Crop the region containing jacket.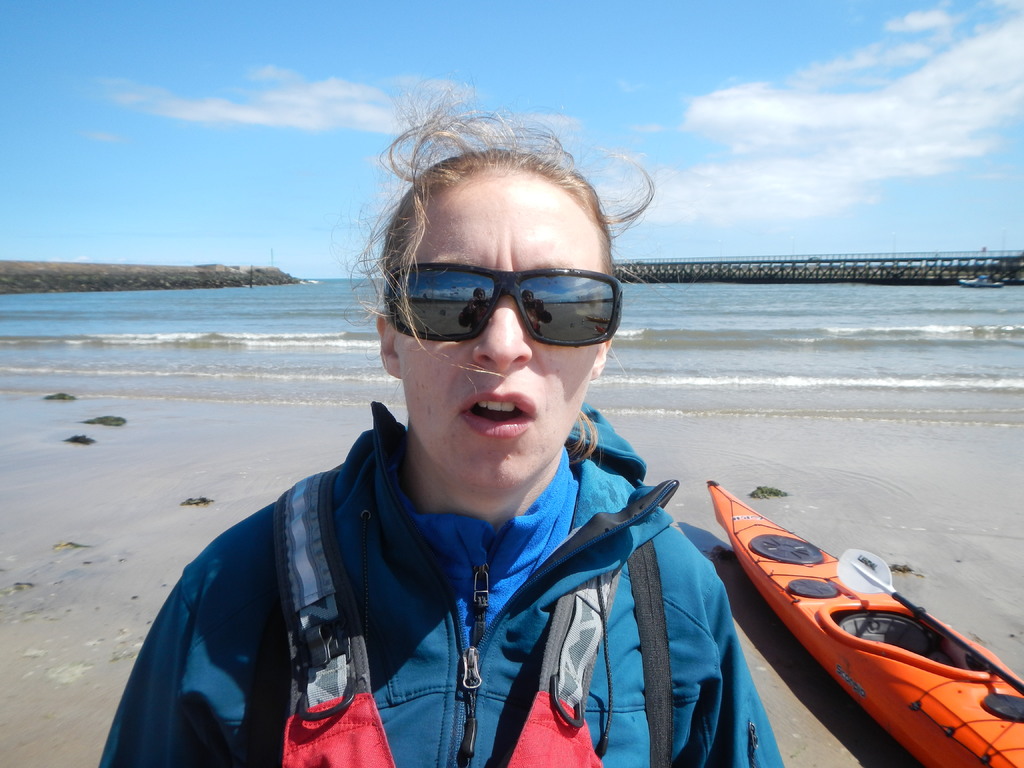
Crop region: rect(112, 306, 744, 767).
